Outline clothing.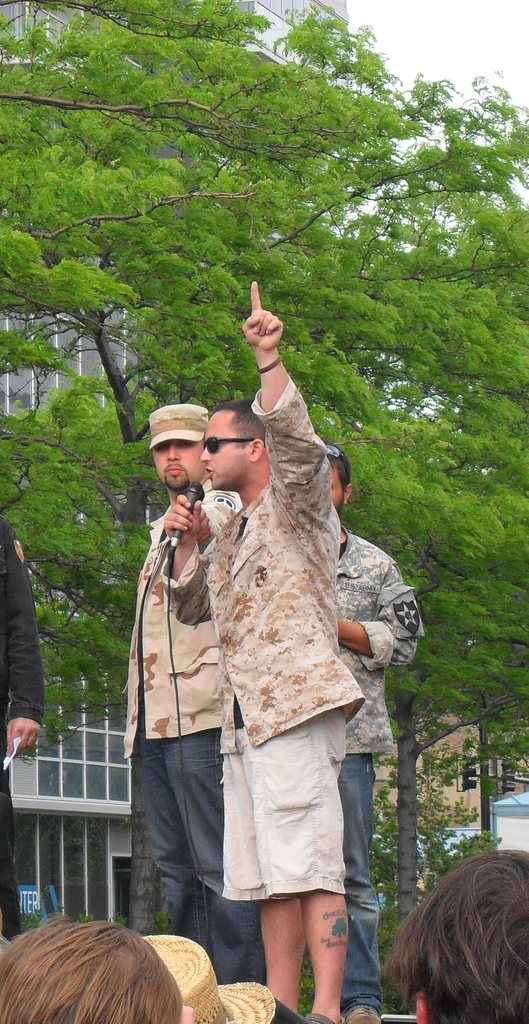
Outline: <box>0,512,51,949</box>.
